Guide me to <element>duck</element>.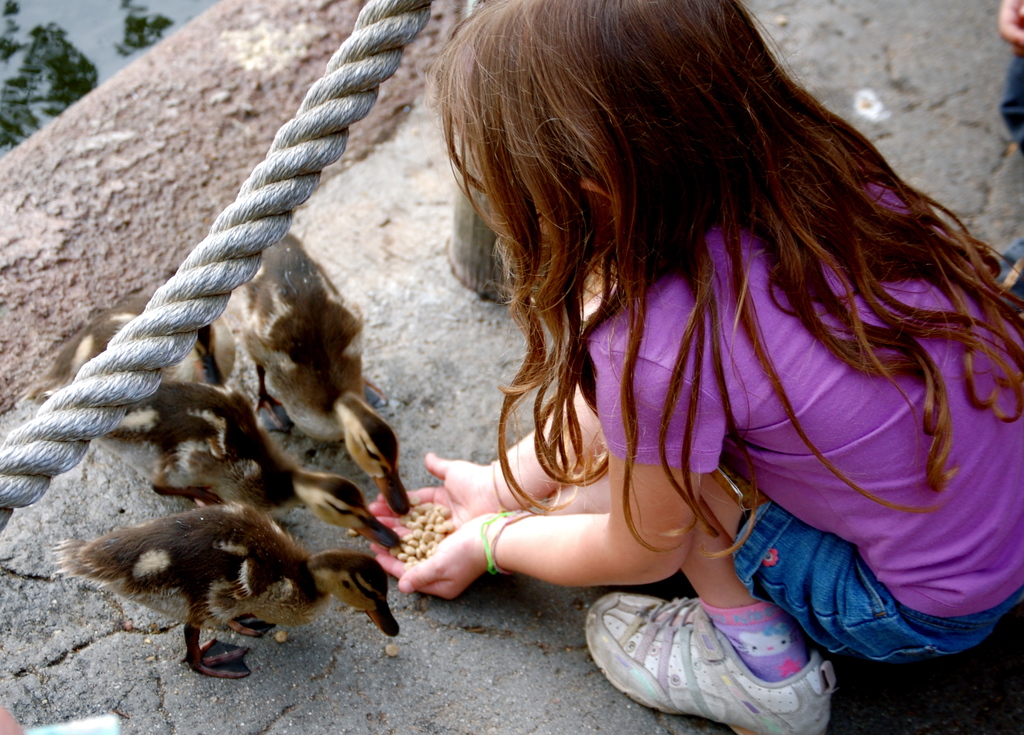
Guidance: <bbox>47, 501, 399, 677</bbox>.
